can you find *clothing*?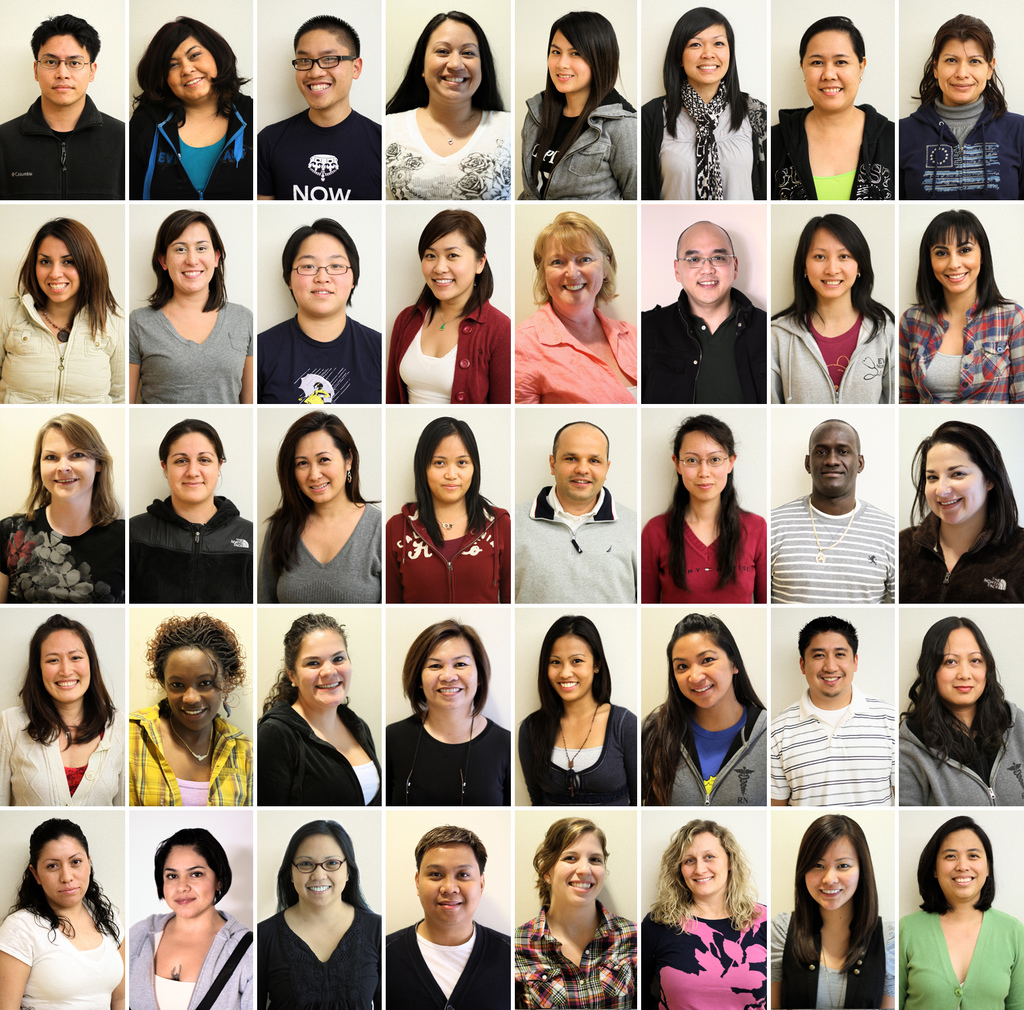
Yes, bounding box: [x1=520, y1=921, x2=648, y2=1004].
